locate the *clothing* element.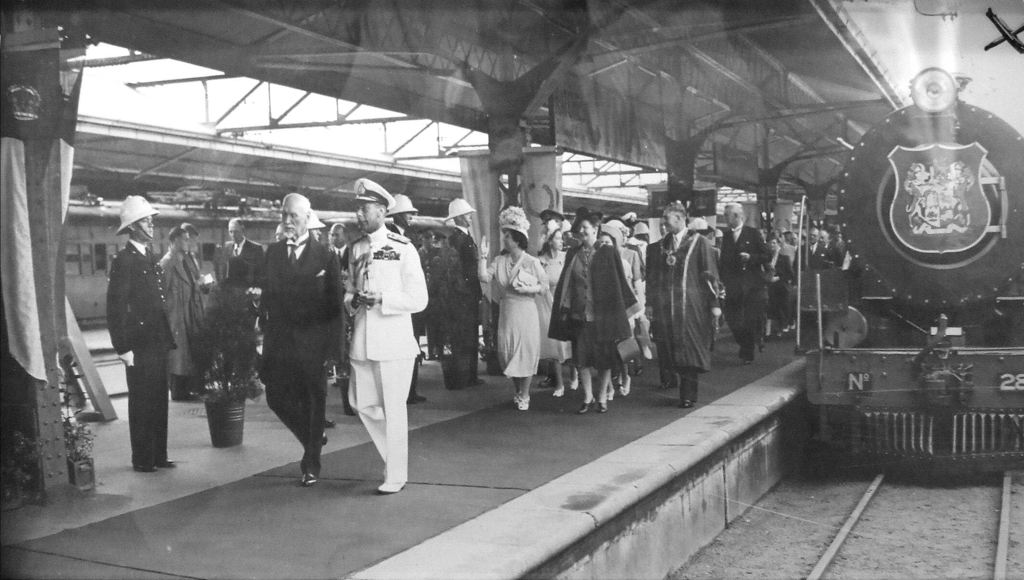
Element bbox: l=453, t=225, r=482, b=365.
